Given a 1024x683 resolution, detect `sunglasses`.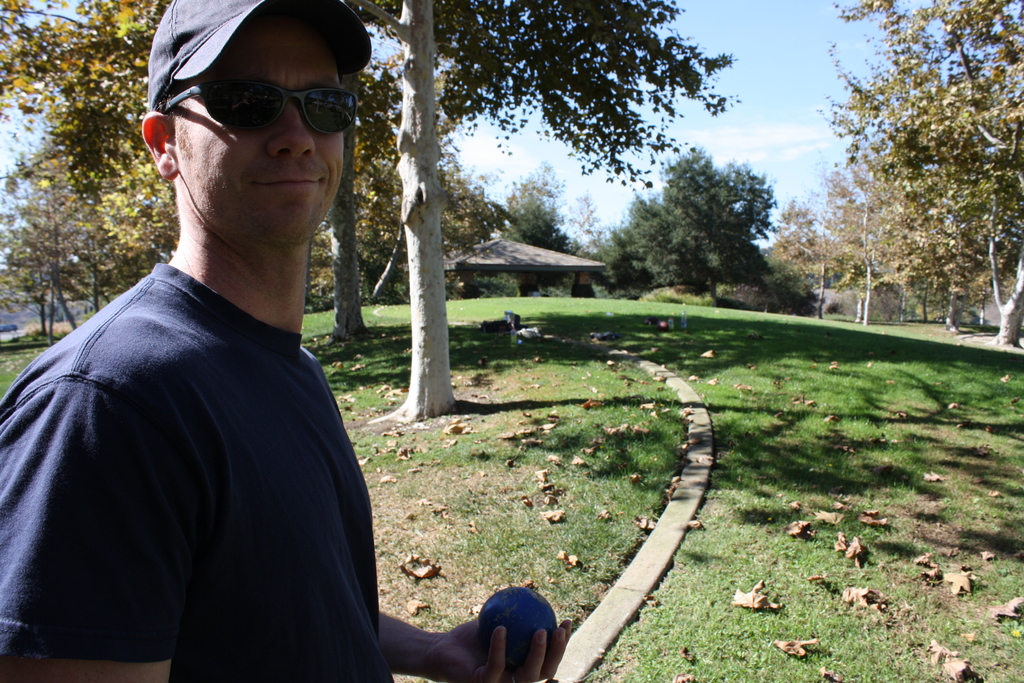
(158,69,363,146).
